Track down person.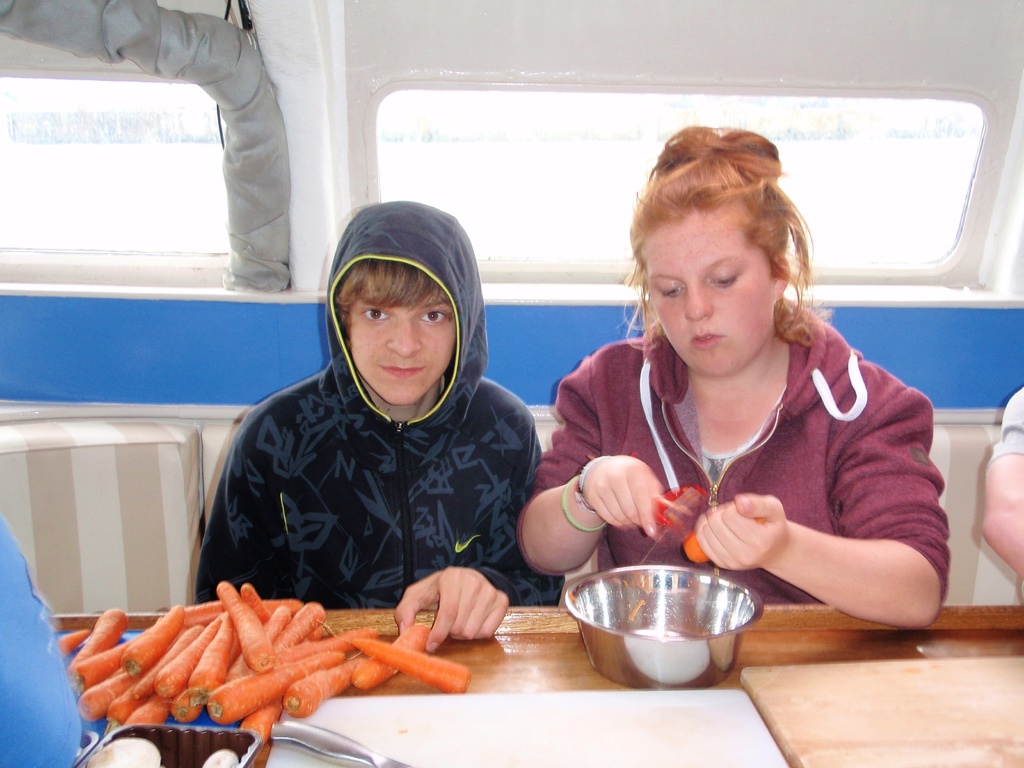
Tracked to x1=514 y1=130 x2=949 y2=636.
